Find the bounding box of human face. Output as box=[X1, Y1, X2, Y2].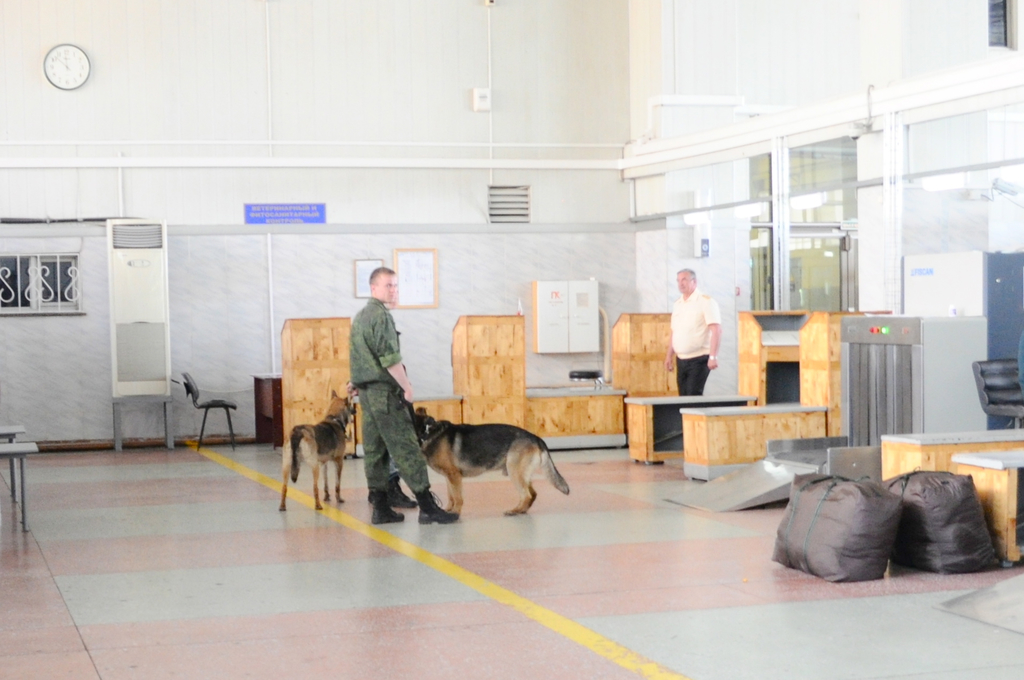
box=[678, 274, 689, 293].
